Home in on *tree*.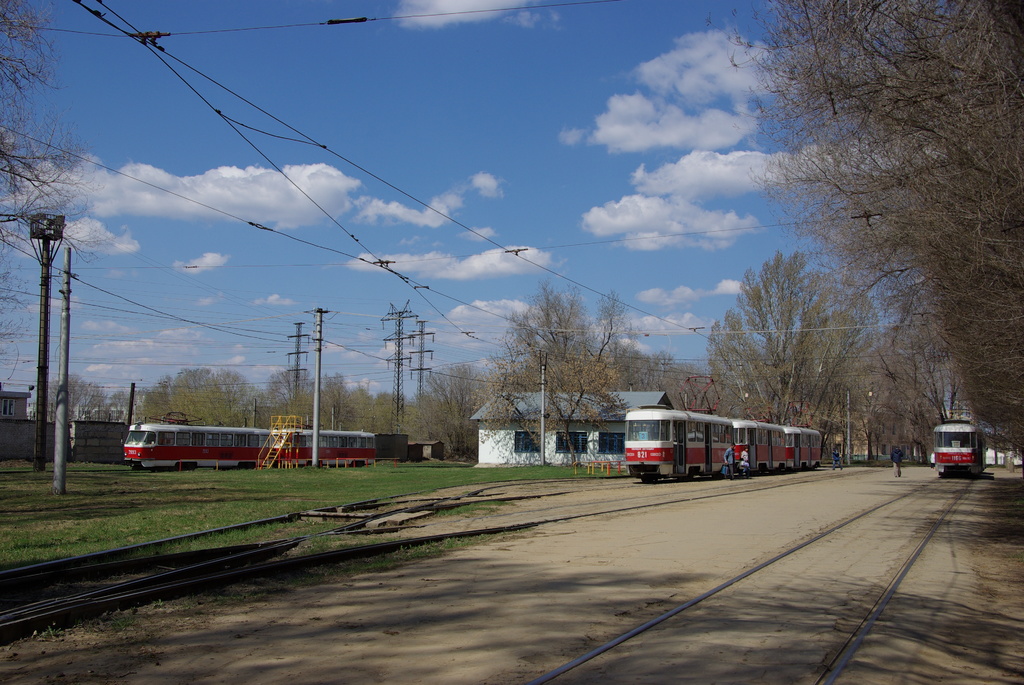
Homed in at box=[404, 360, 484, 464].
